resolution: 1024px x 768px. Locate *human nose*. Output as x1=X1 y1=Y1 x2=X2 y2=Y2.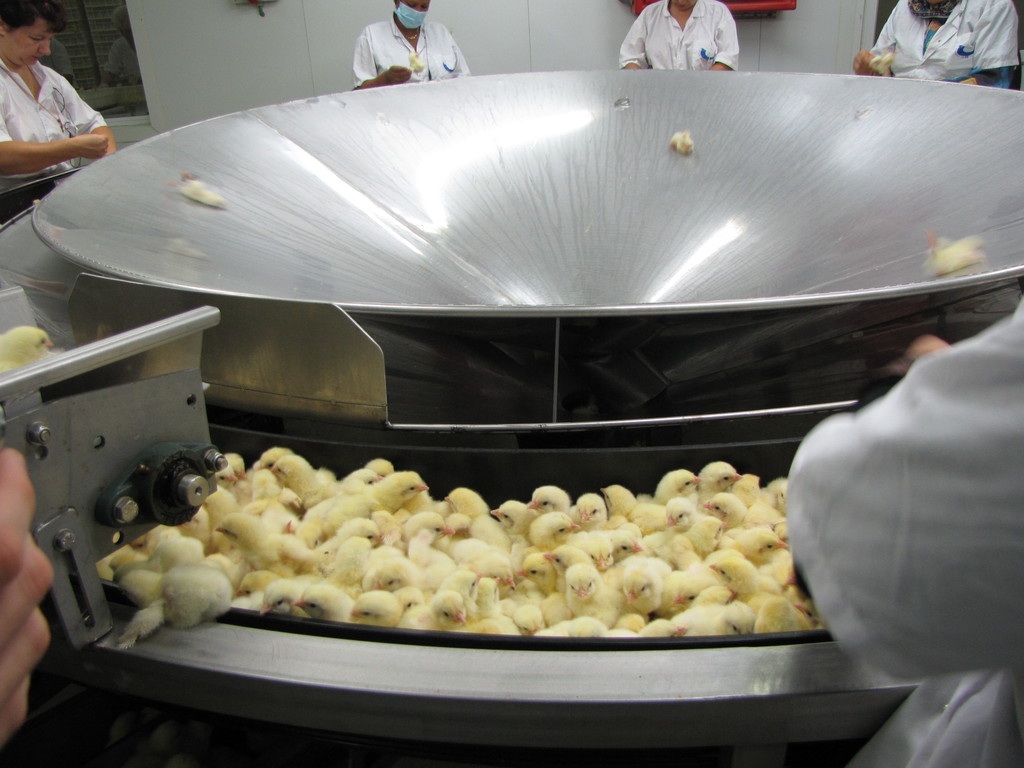
x1=412 y1=4 x2=420 y2=14.
